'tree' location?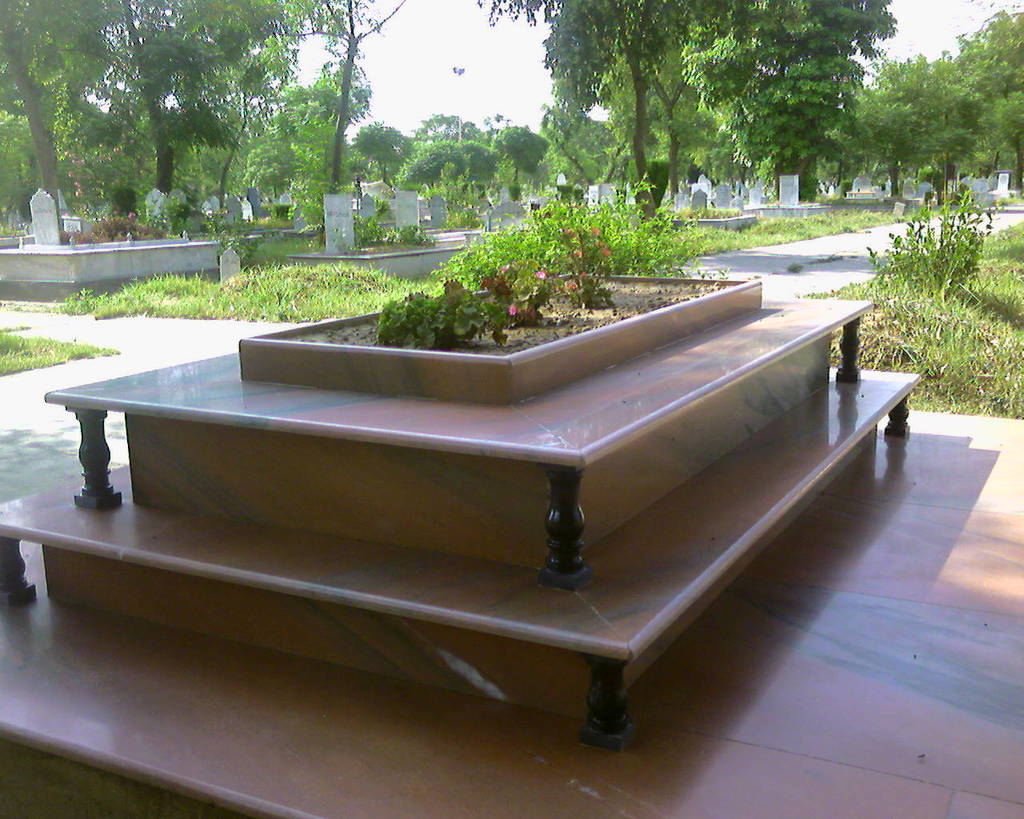
bbox=(434, 134, 502, 200)
